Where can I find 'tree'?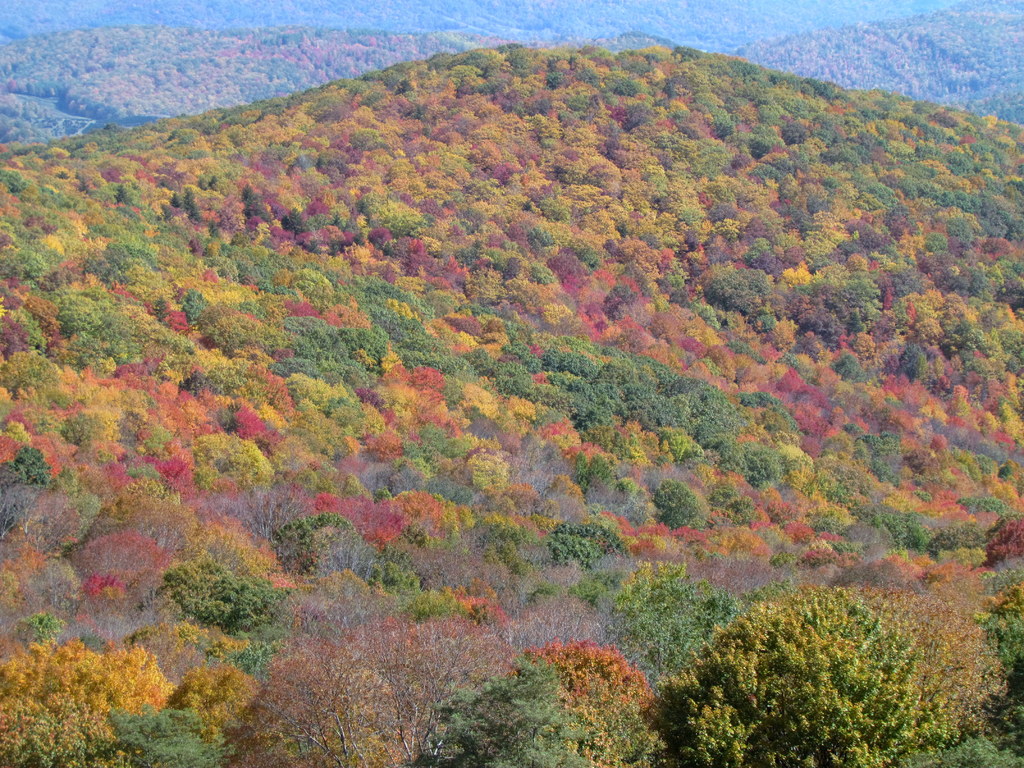
You can find it at <box>96,689,218,767</box>.
